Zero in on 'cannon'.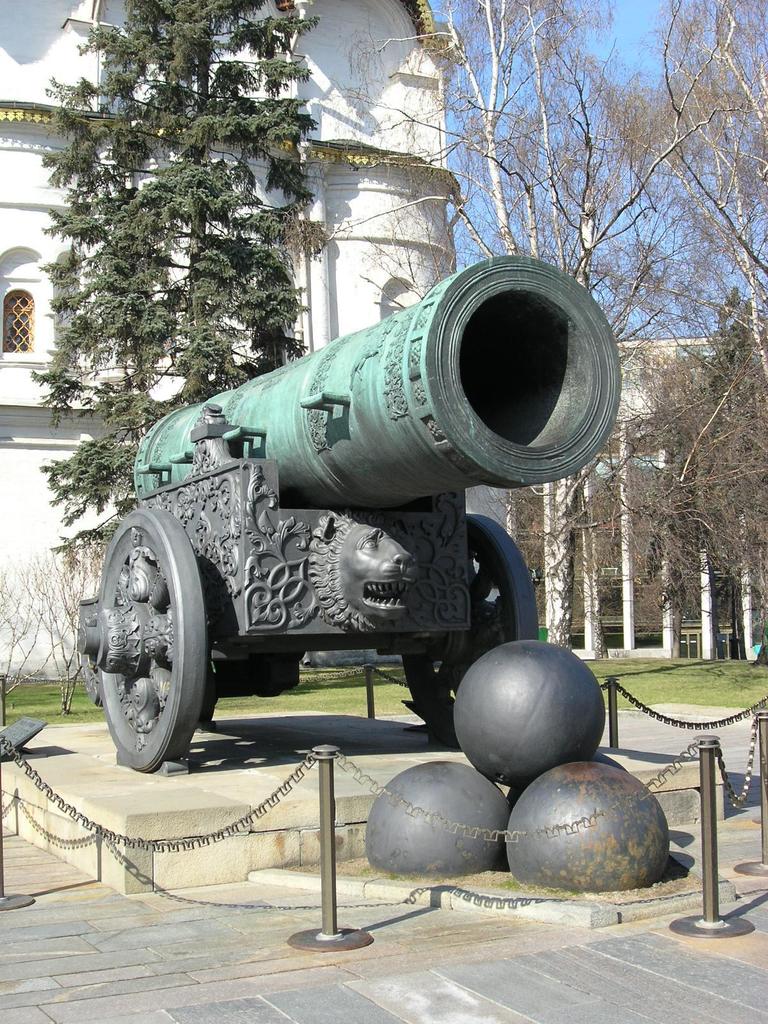
Zeroed in: 78:252:622:781.
